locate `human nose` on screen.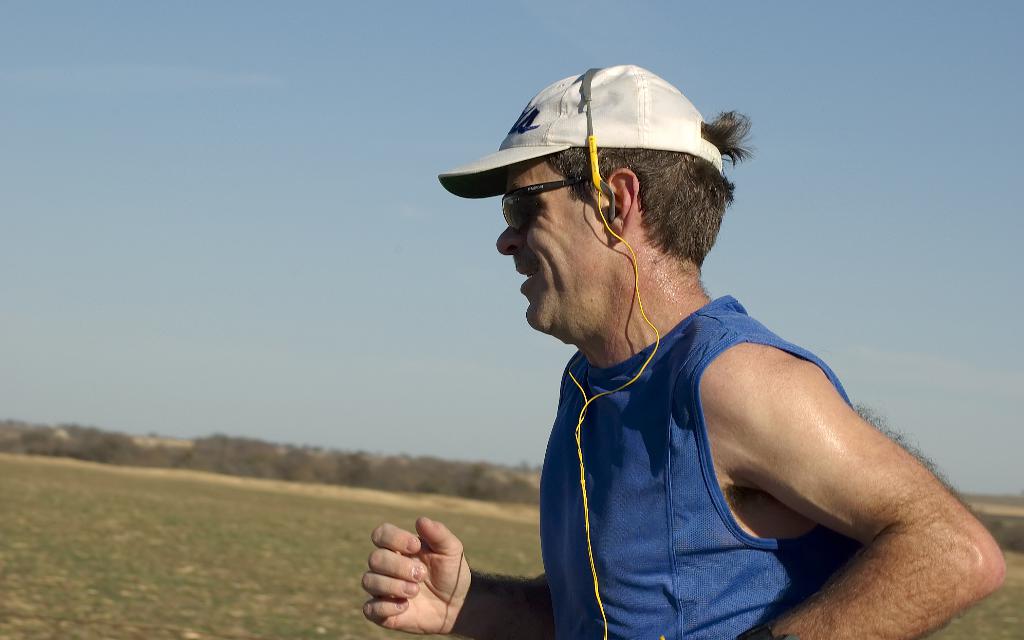
On screen at 495:225:519:257.
